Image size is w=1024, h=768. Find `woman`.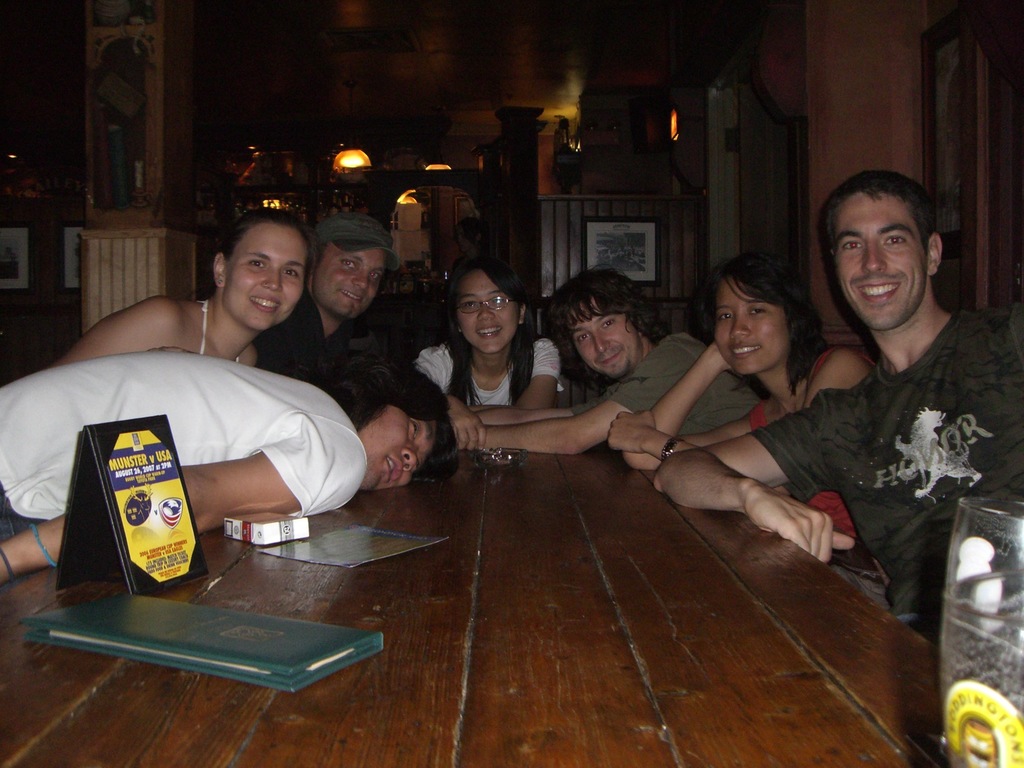
608, 252, 891, 605.
